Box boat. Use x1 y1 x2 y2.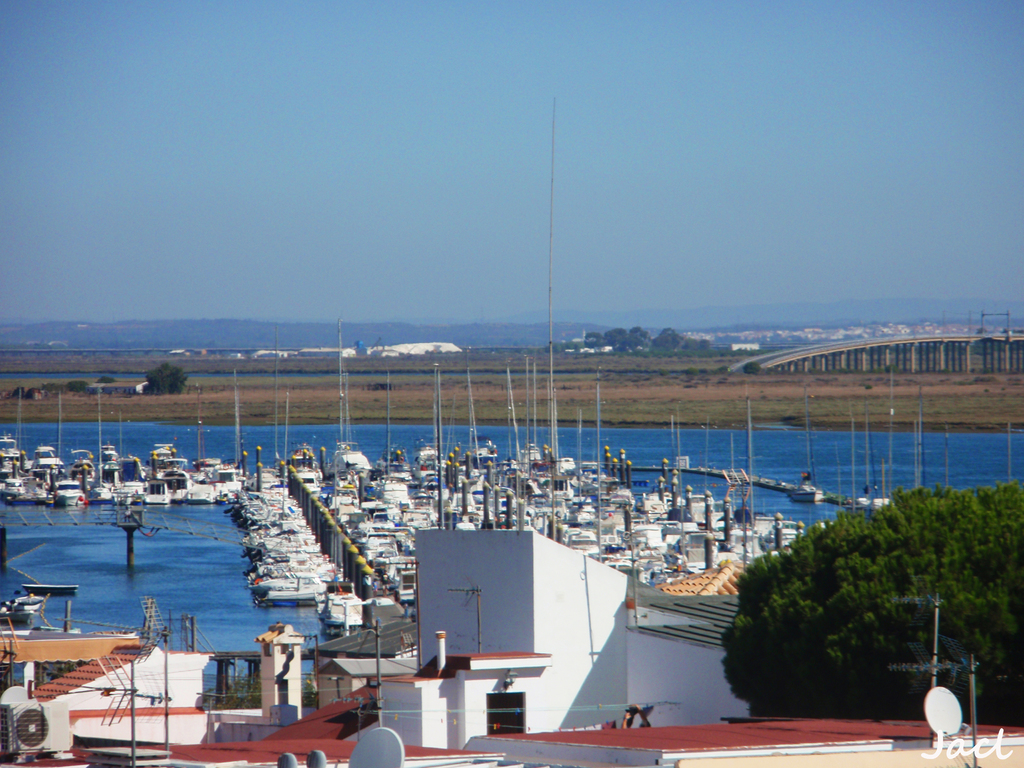
321 474 392 516.
